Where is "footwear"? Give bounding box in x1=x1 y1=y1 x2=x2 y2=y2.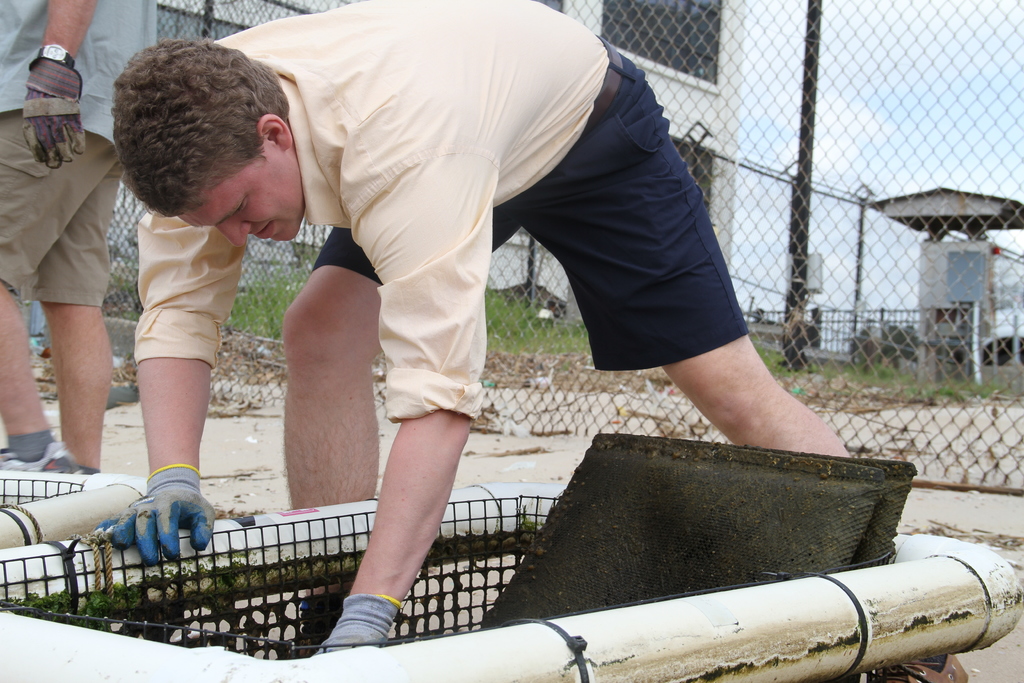
x1=0 y1=438 x2=60 y2=471.
